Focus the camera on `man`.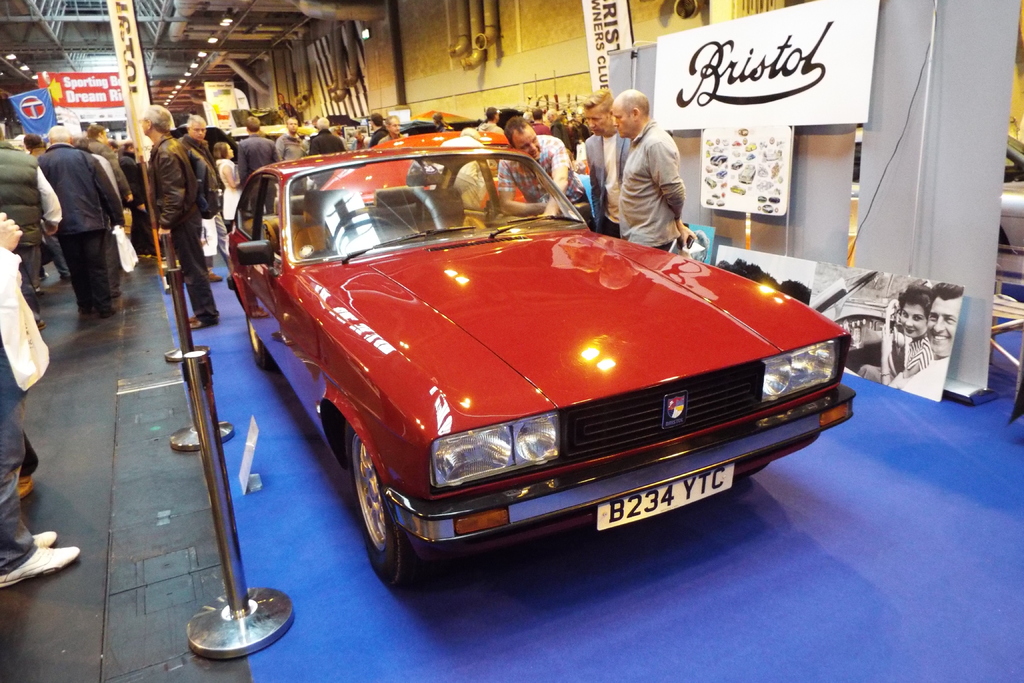
Focus region: <bbox>493, 113, 595, 221</bbox>.
